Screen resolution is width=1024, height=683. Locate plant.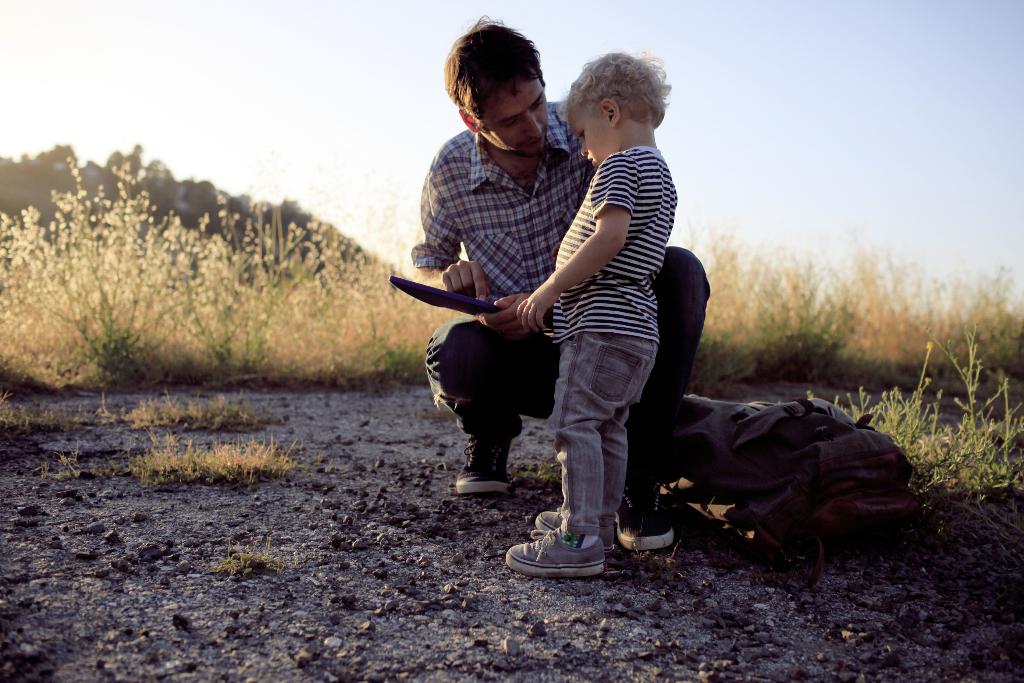
(x1=124, y1=441, x2=309, y2=498).
